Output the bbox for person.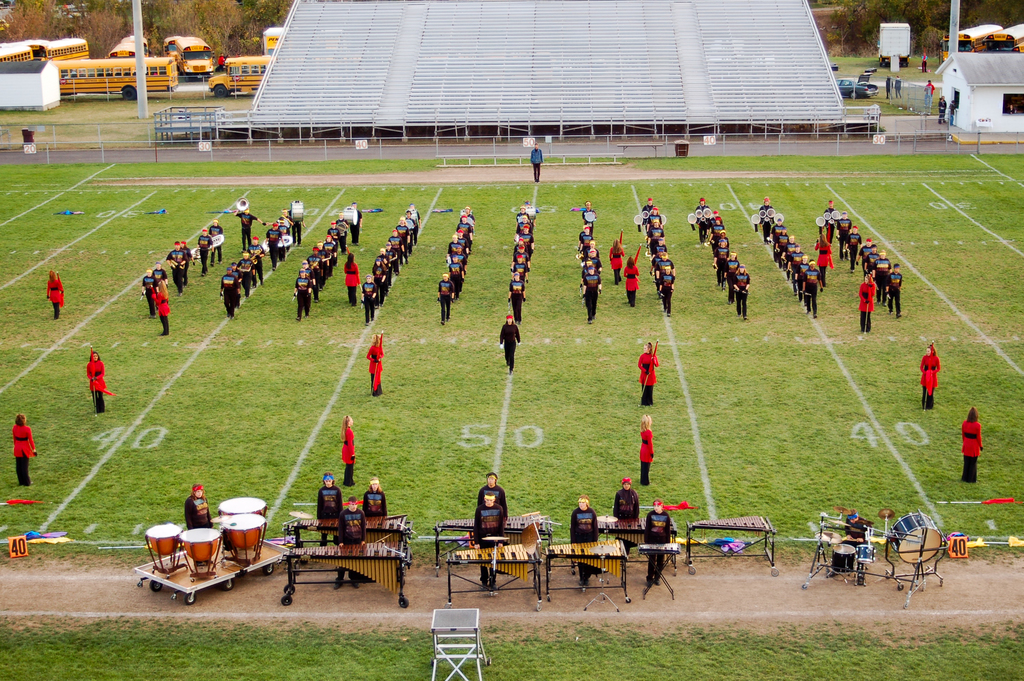
bbox=[338, 496, 369, 546].
